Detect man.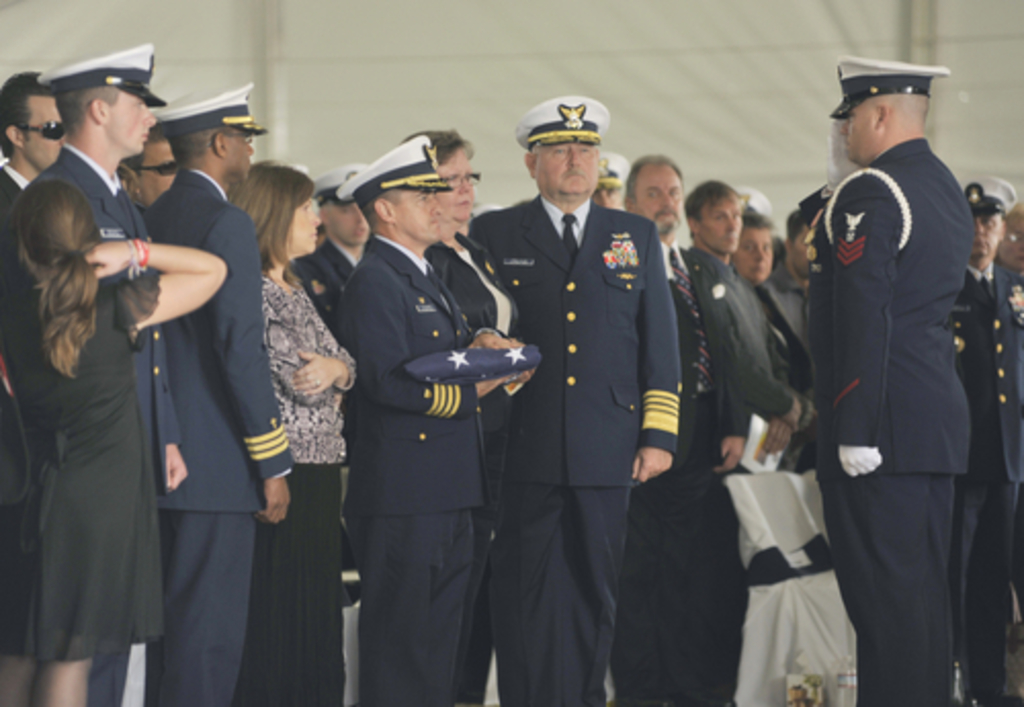
Detected at (left=111, top=109, right=193, bottom=684).
